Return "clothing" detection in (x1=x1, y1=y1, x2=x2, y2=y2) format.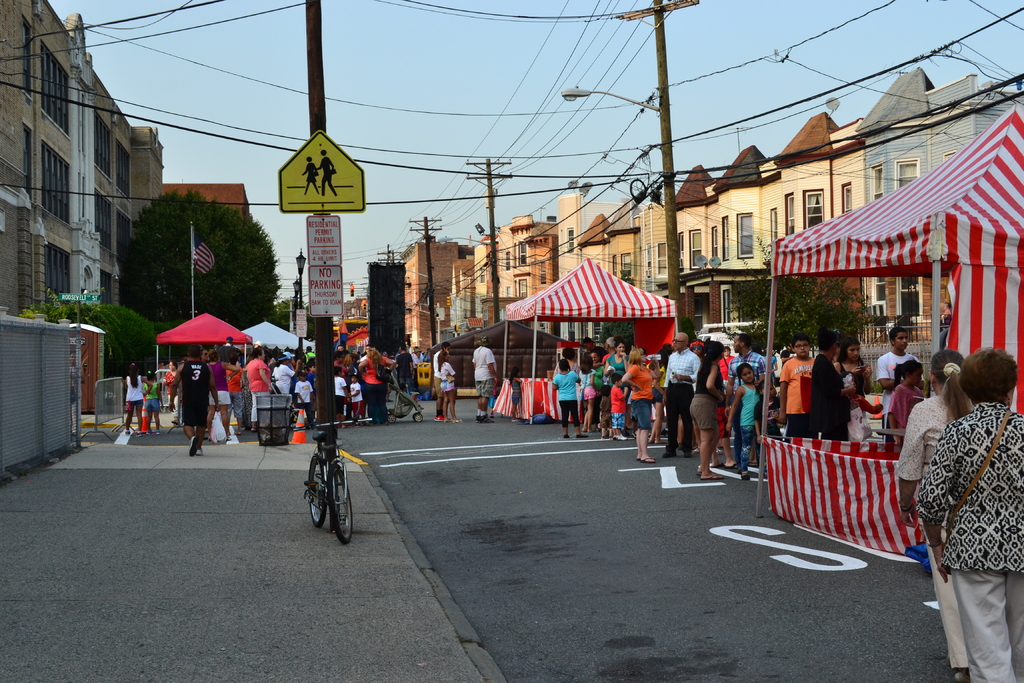
(x1=769, y1=352, x2=776, y2=379).
